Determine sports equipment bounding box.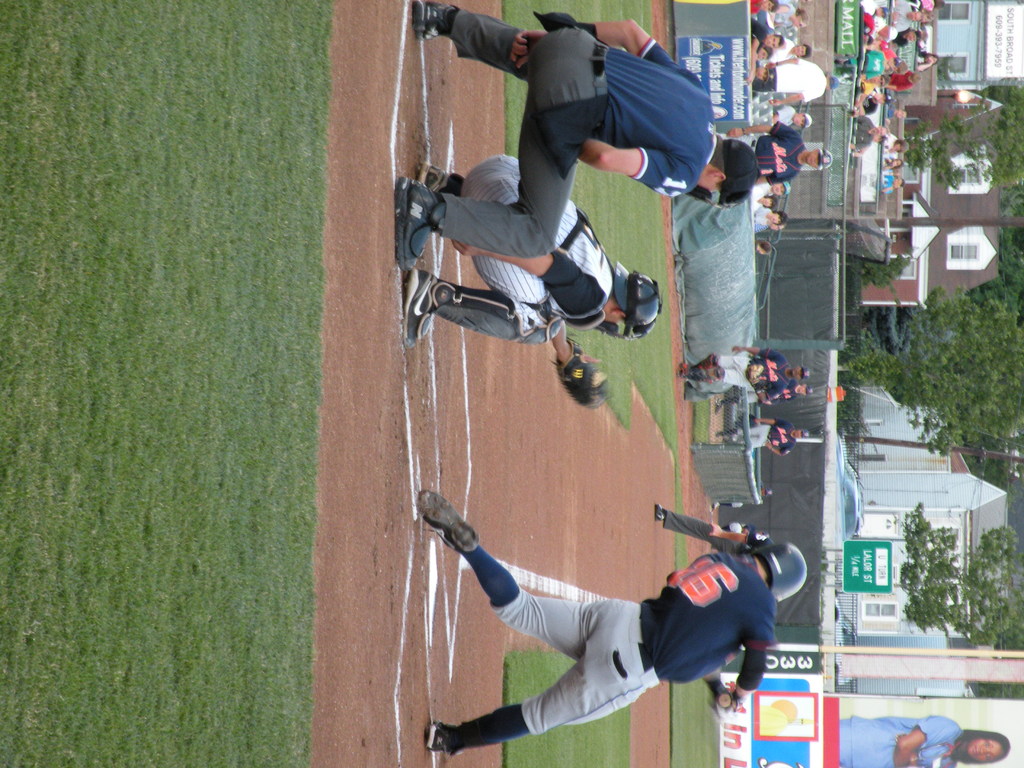
Determined: {"x1": 550, "y1": 344, "x2": 610, "y2": 410}.
